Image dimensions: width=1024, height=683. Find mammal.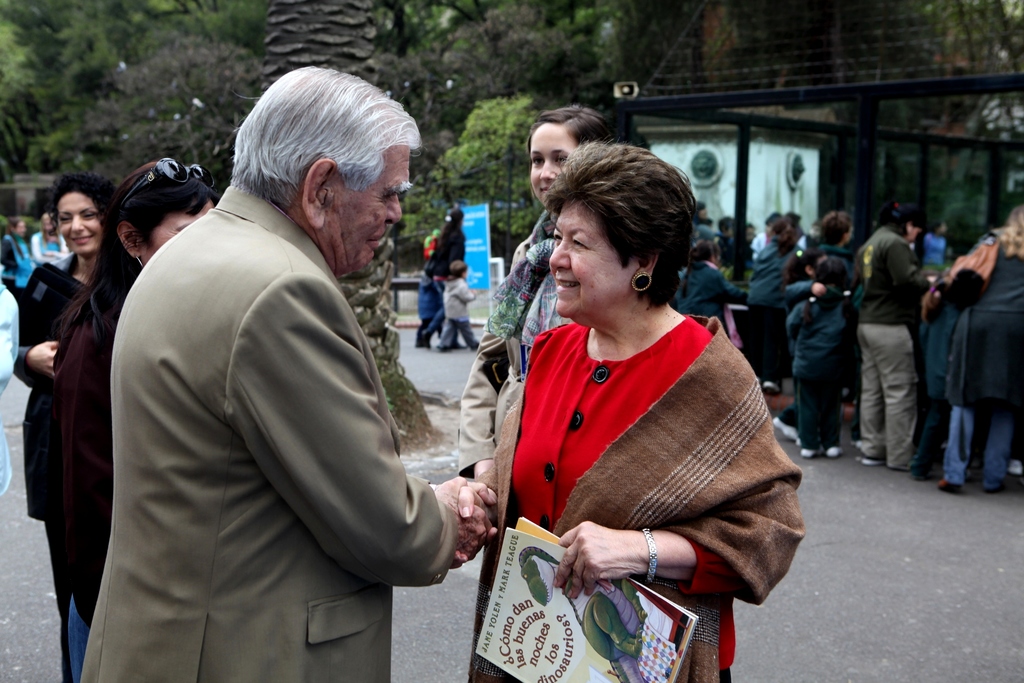
left=439, top=252, right=481, bottom=349.
